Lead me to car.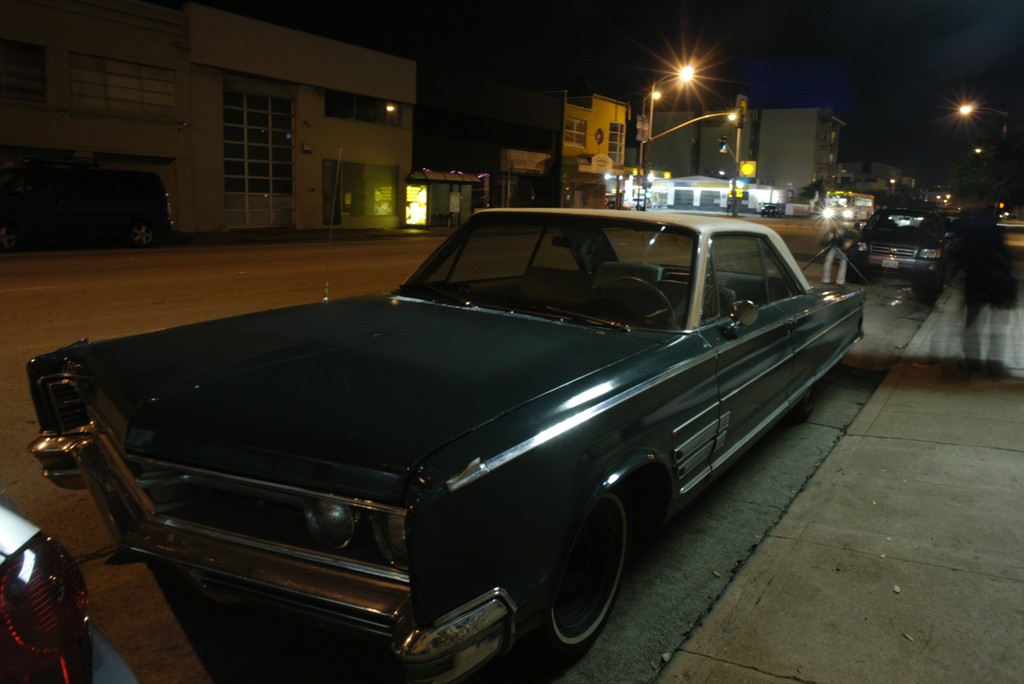
Lead to l=760, t=205, r=783, b=218.
